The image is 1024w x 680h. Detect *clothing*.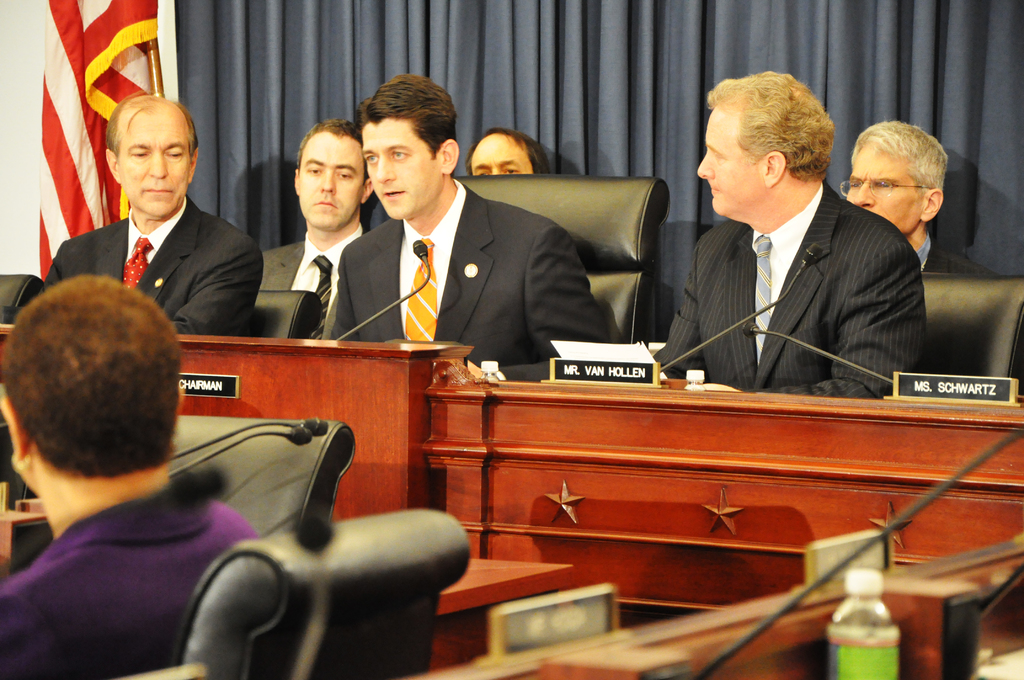
Detection: x1=0 y1=466 x2=269 y2=679.
